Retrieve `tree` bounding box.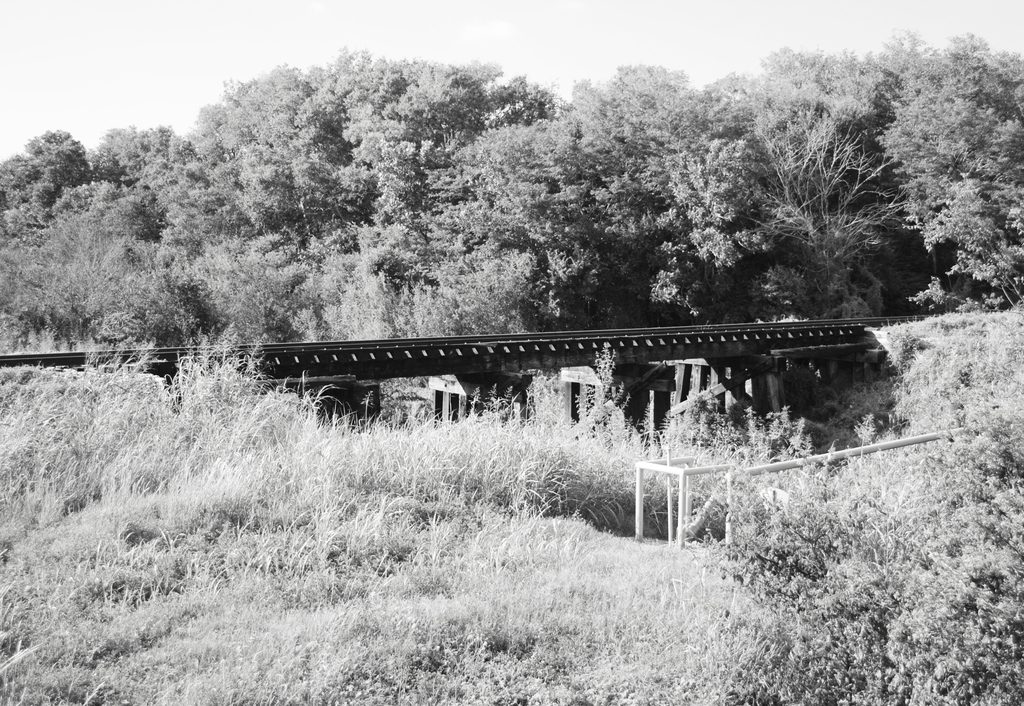
Bounding box: [x1=883, y1=44, x2=1008, y2=305].
